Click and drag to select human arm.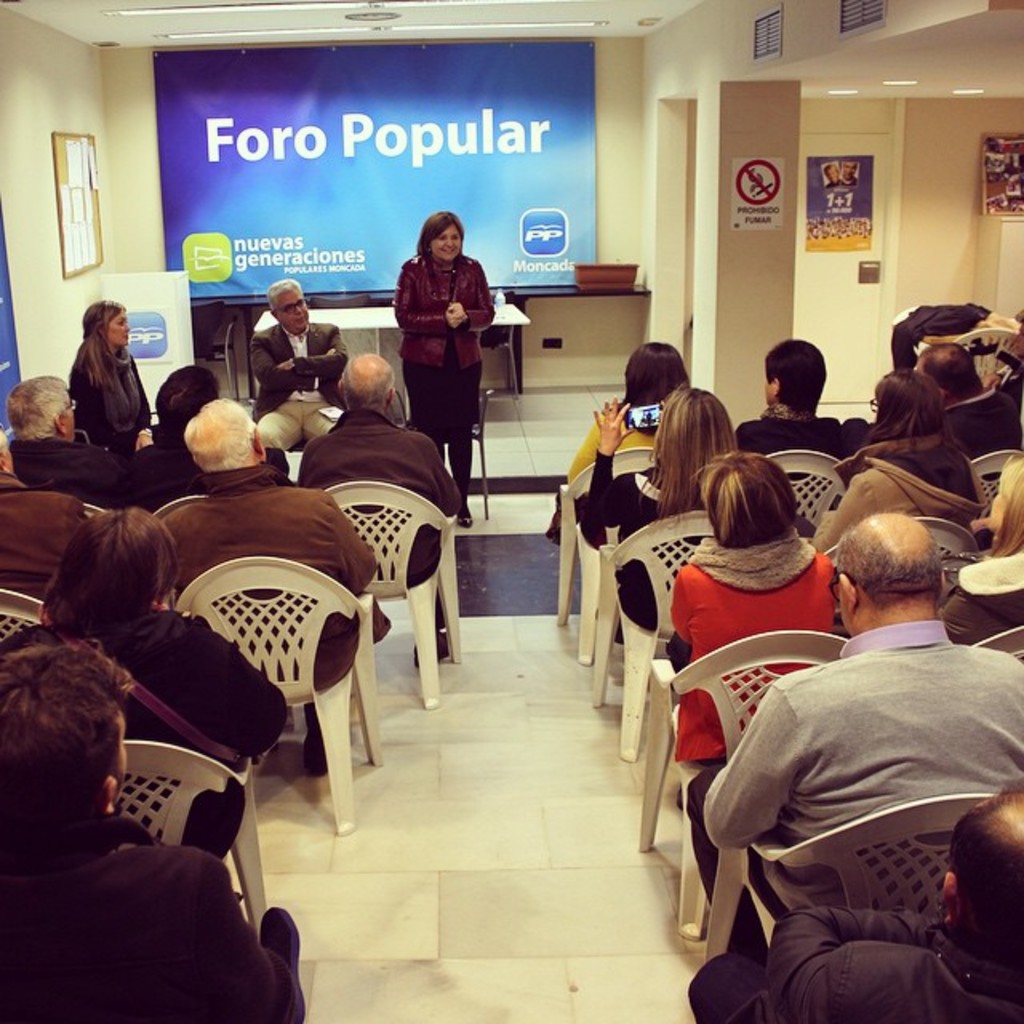
Selection: 805,470,880,552.
